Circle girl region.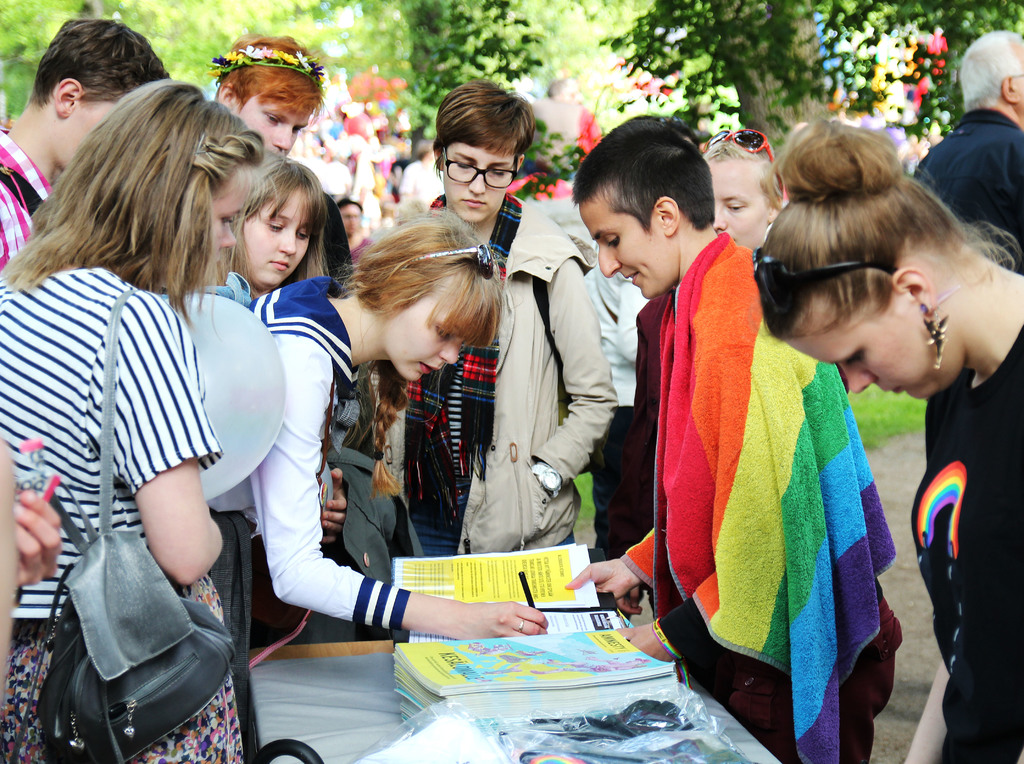
Region: [x1=747, y1=102, x2=1023, y2=763].
